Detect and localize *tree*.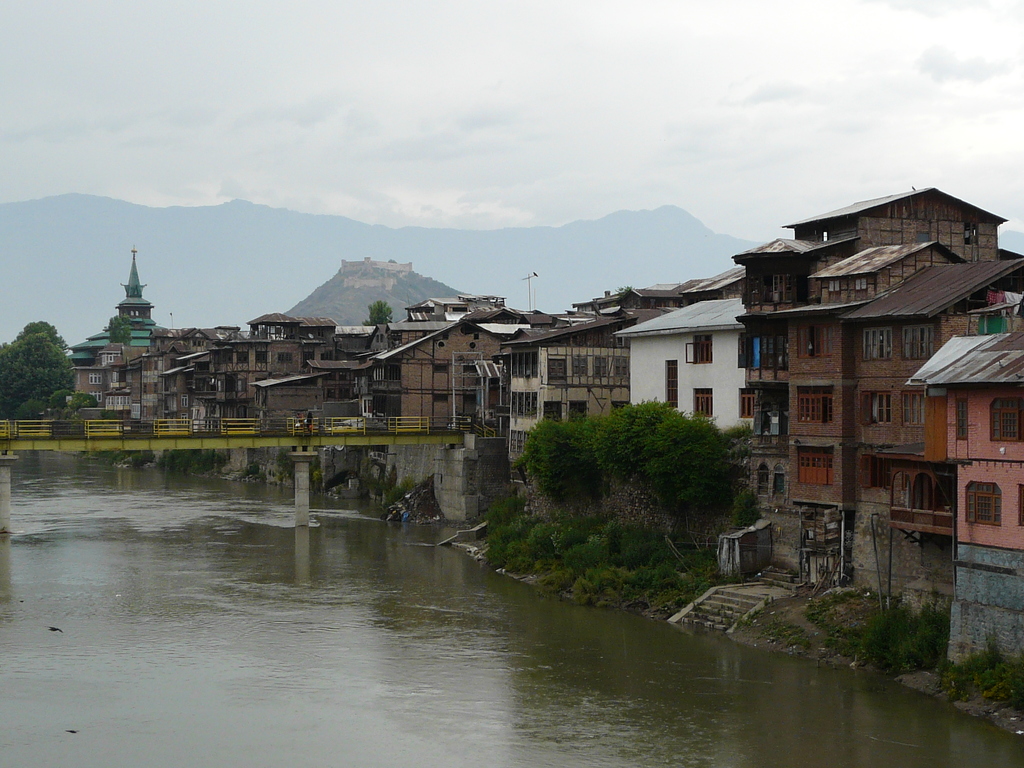
Localized at left=0, top=319, right=73, bottom=419.
